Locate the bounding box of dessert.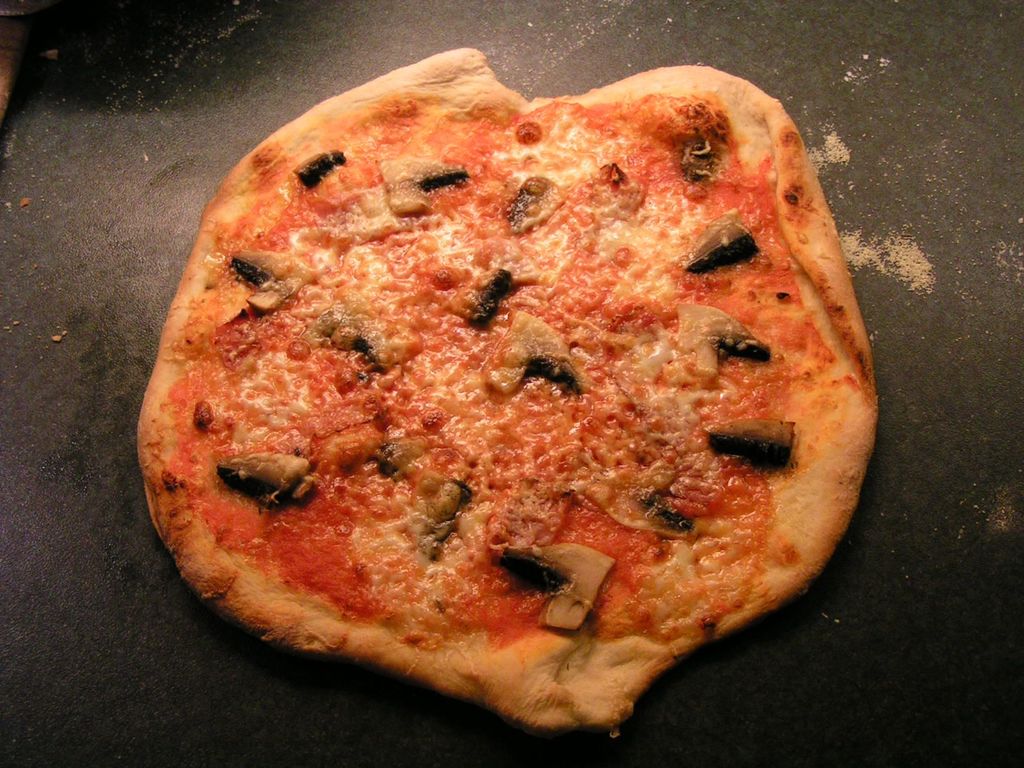
Bounding box: BBox(135, 48, 878, 729).
